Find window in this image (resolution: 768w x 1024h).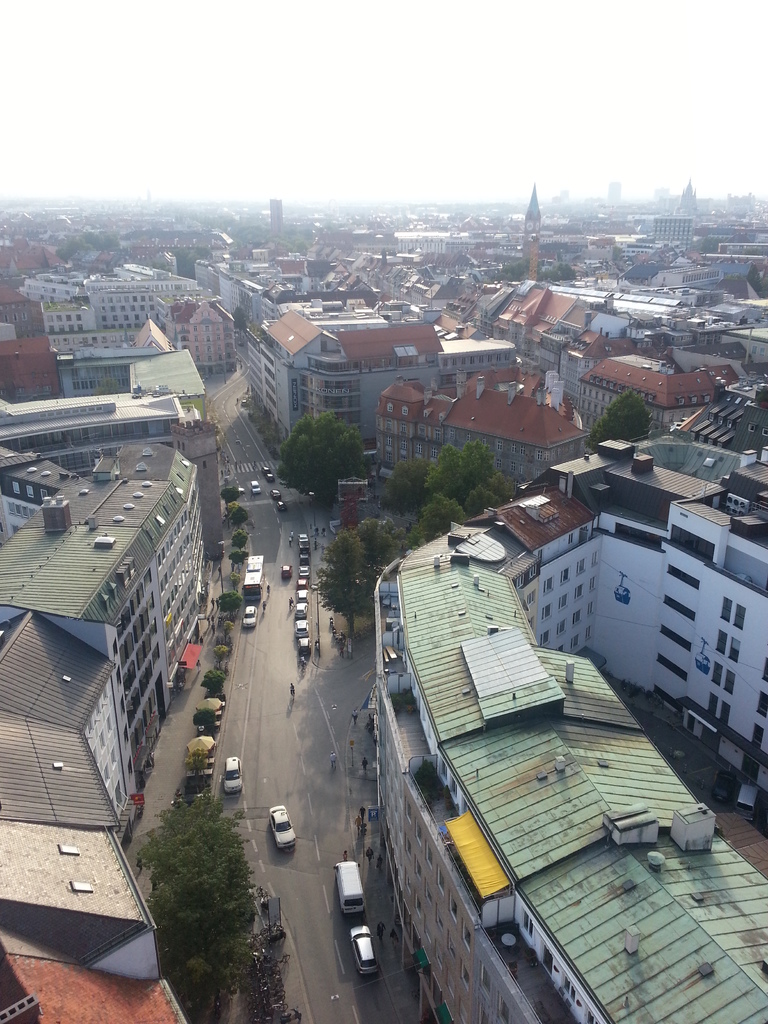
122/295/129/302.
